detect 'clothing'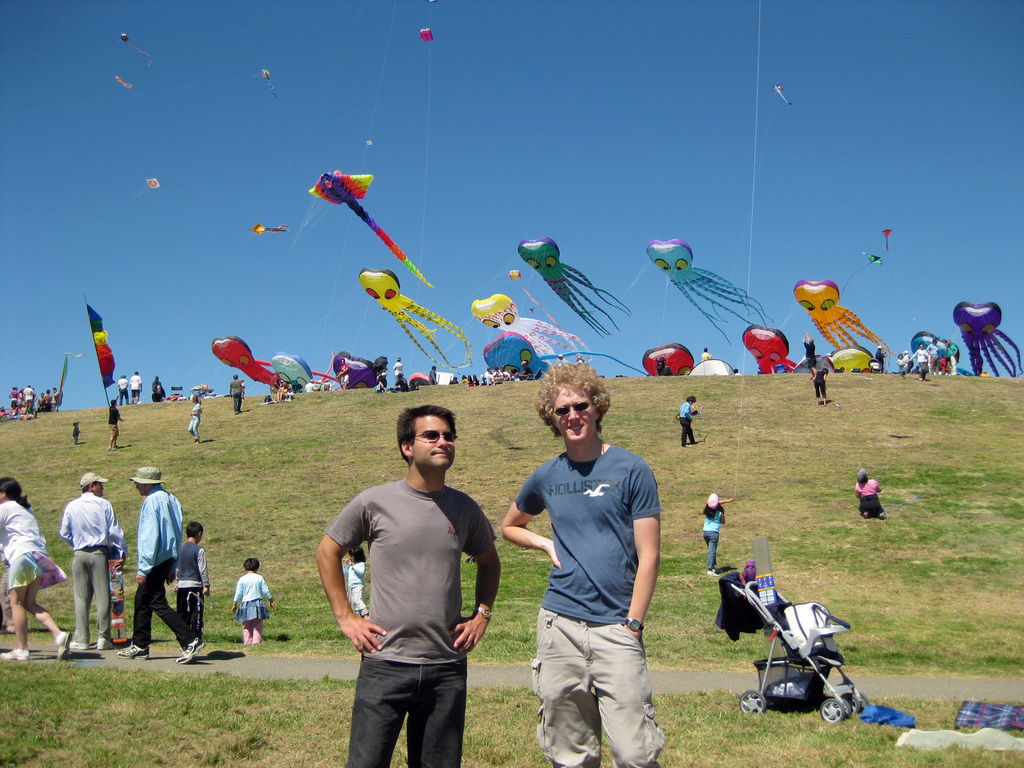
rect(701, 512, 718, 569)
